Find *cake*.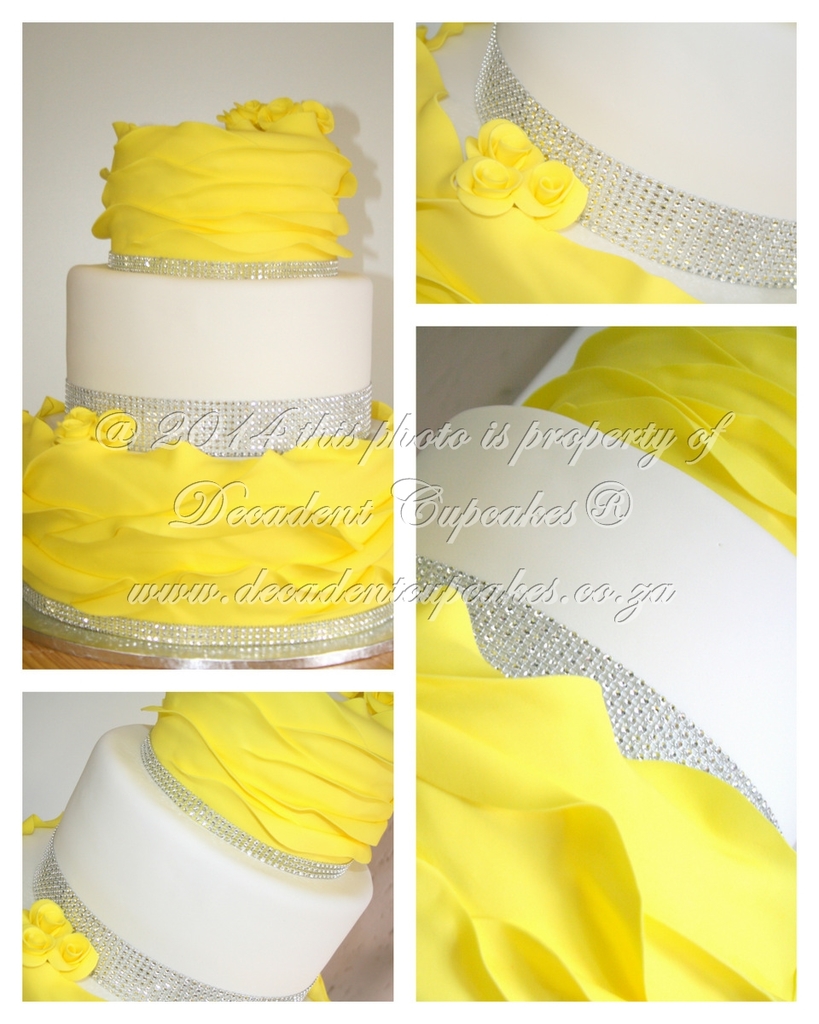
<bbox>405, 0, 797, 309</bbox>.
